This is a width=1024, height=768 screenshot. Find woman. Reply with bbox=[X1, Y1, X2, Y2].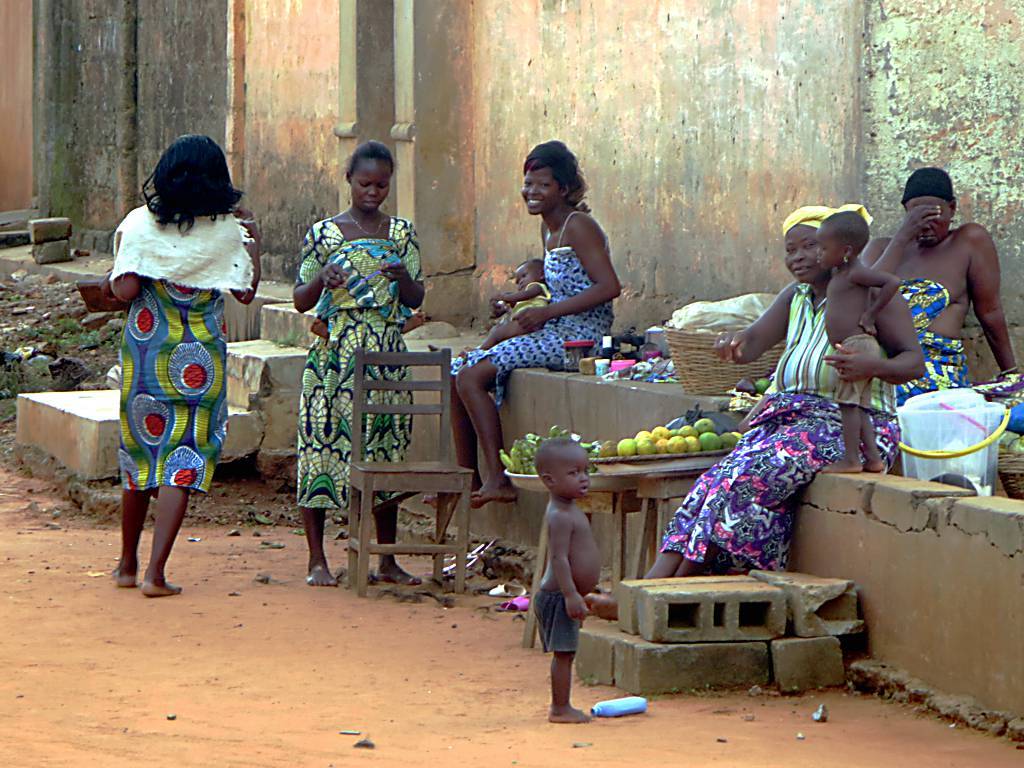
bbox=[95, 128, 264, 597].
